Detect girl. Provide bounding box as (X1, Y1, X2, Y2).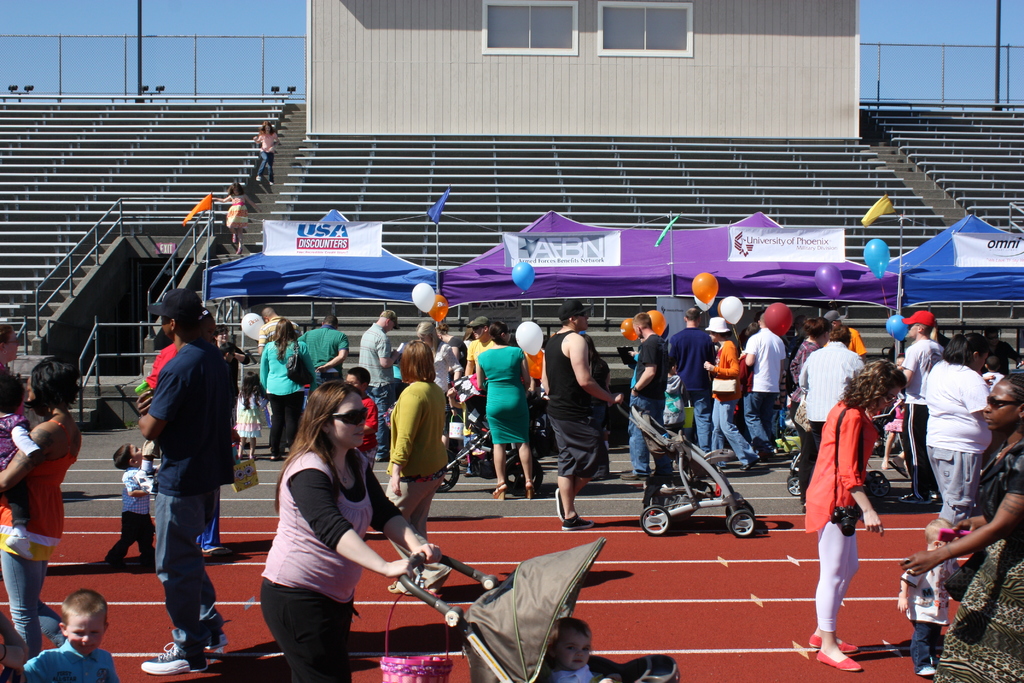
(236, 372, 268, 459).
